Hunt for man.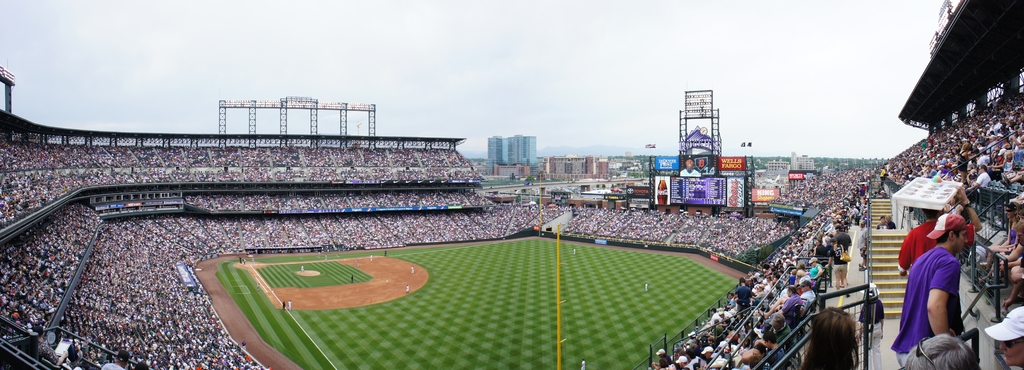
Hunted down at 897:188:984:279.
